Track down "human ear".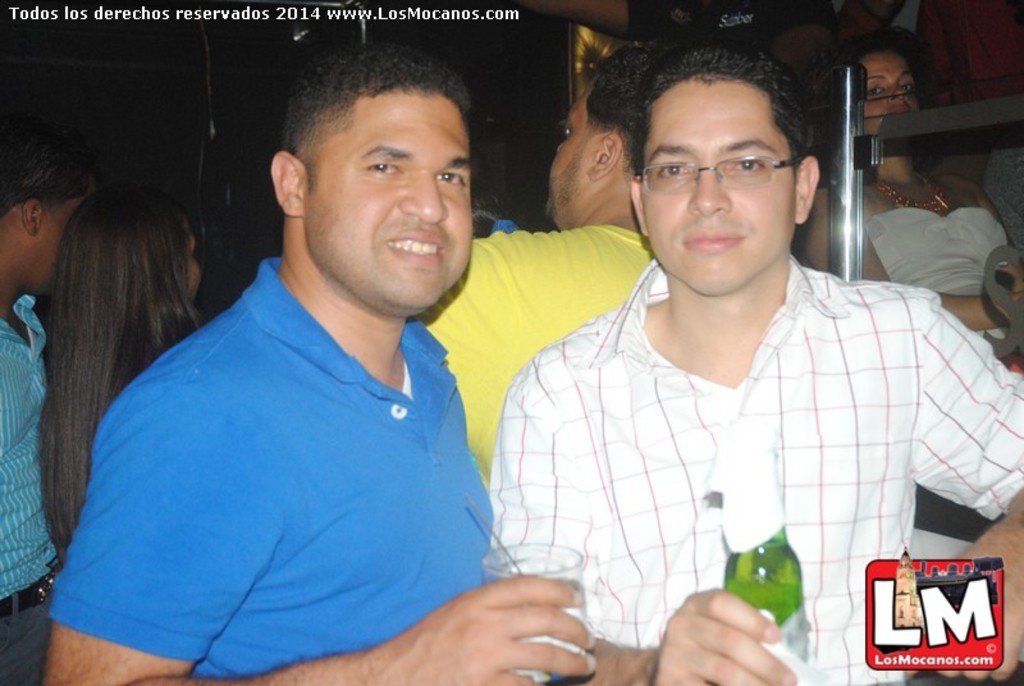
Tracked to (left=591, top=134, right=622, bottom=178).
